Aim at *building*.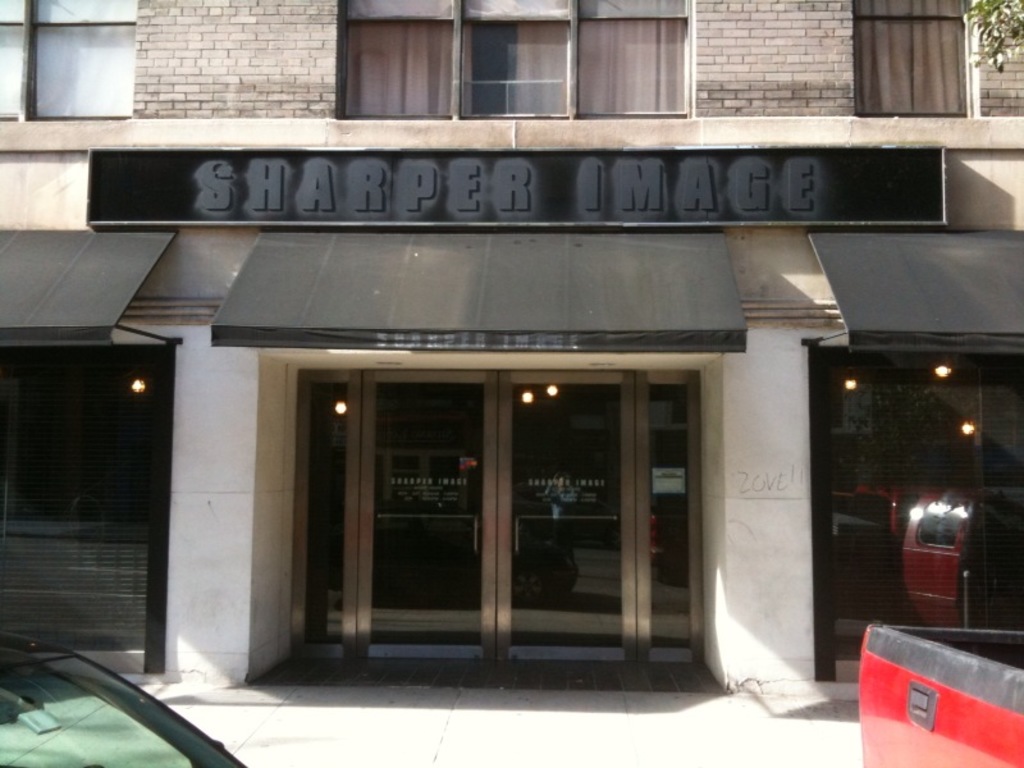
Aimed at select_region(0, 0, 1023, 692).
